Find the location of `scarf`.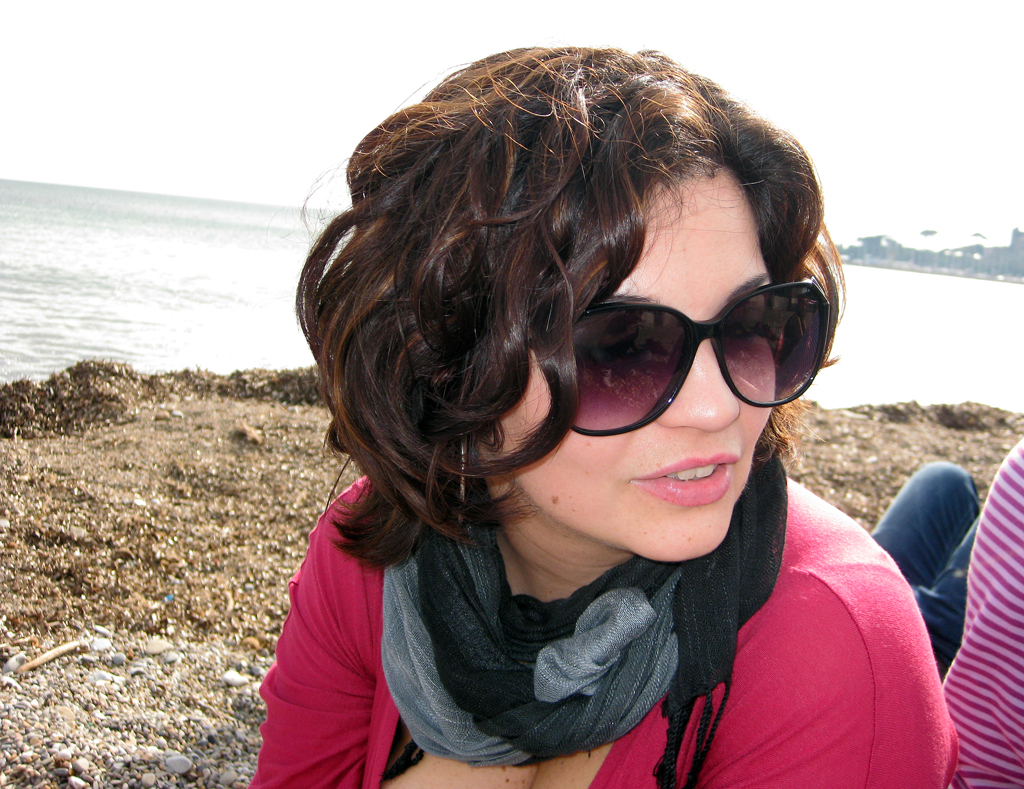
Location: <box>373,430,786,788</box>.
